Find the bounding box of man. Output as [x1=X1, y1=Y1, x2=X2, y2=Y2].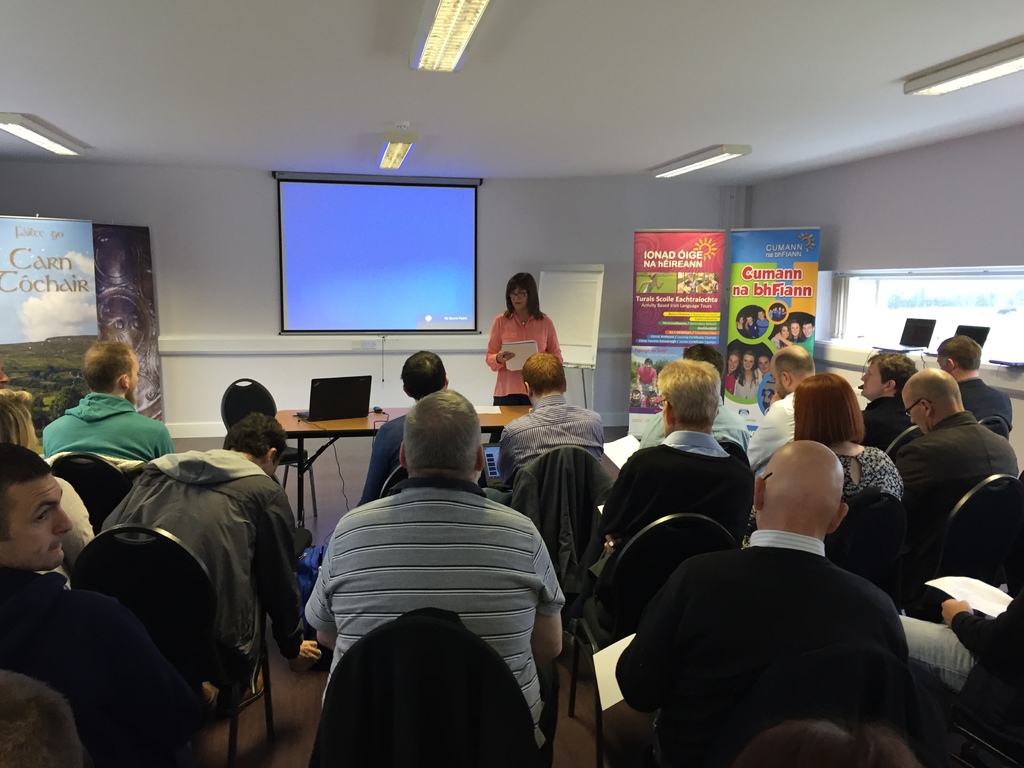
[x1=97, y1=404, x2=325, y2=732].
